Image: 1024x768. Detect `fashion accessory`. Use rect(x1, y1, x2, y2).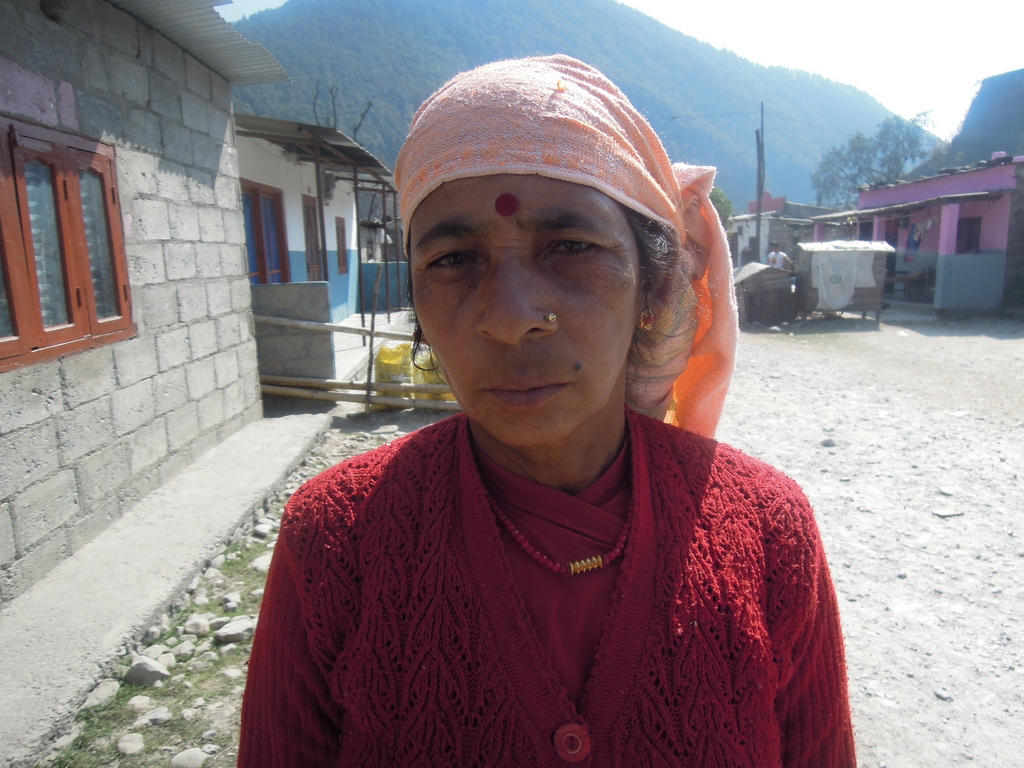
rect(483, 489, 636, 579).
